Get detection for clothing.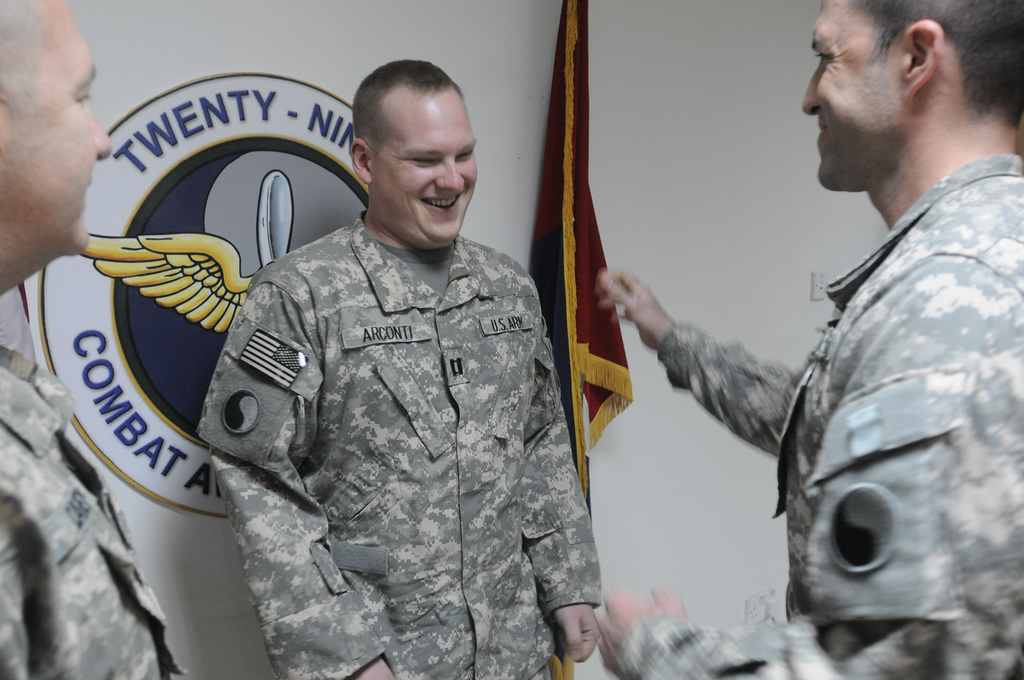
Detection: x1=195, y1=210, x2=607, y2=679.
